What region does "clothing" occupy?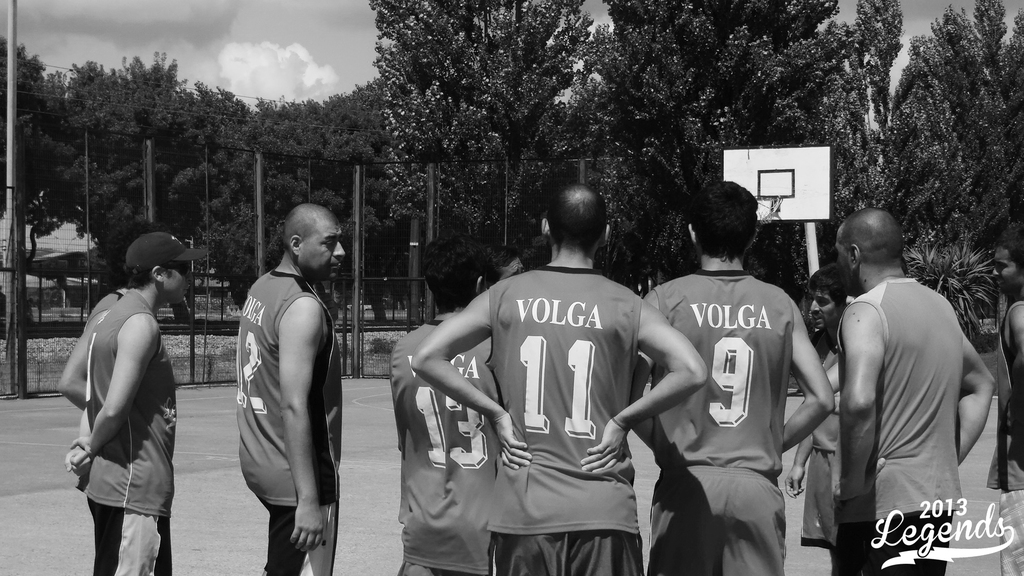
rect(799, 324, 843, 549).
